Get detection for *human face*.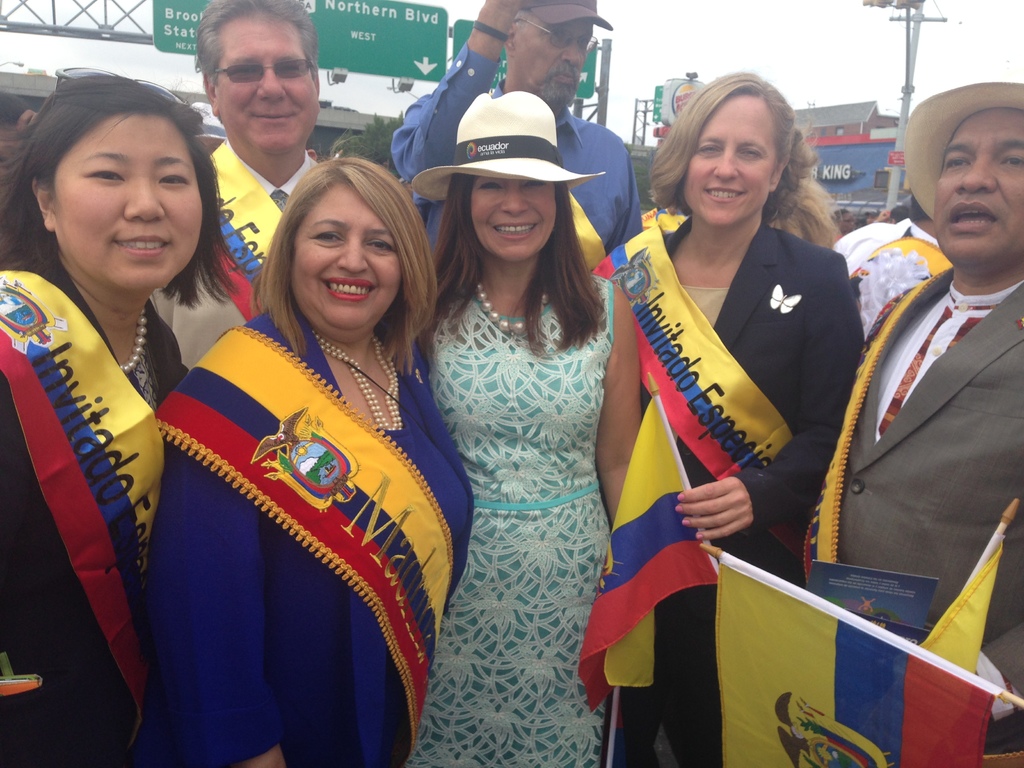
Detection: <box>218,15,318,152</box>.
